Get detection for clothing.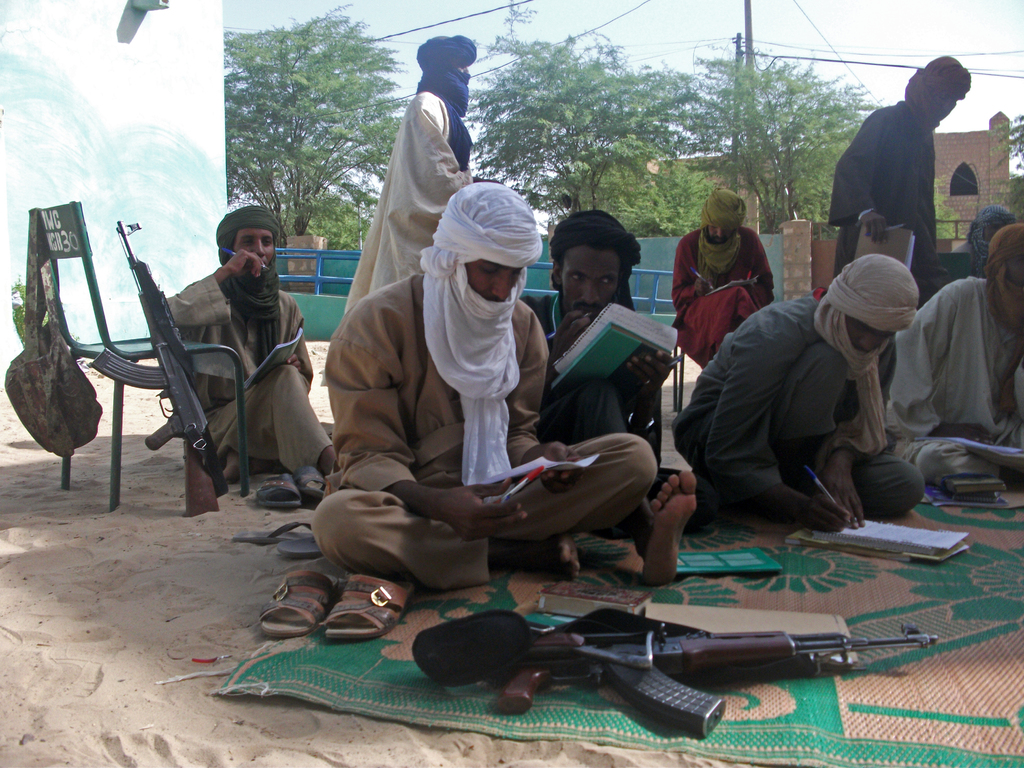
Detection: box(948, 214, 1007, 269).
